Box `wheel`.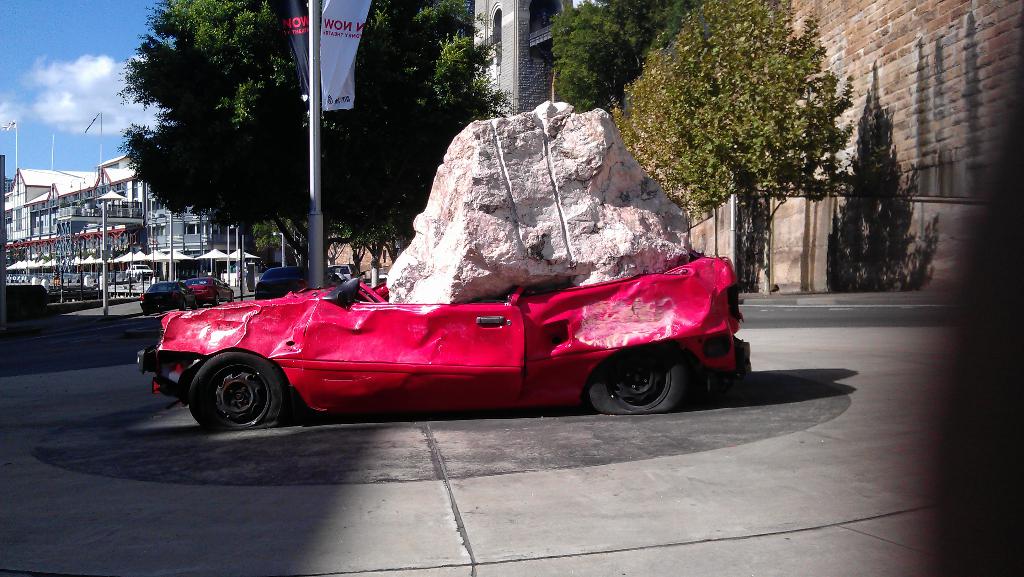
[left=586, top=346, right=689, bottom=418].
